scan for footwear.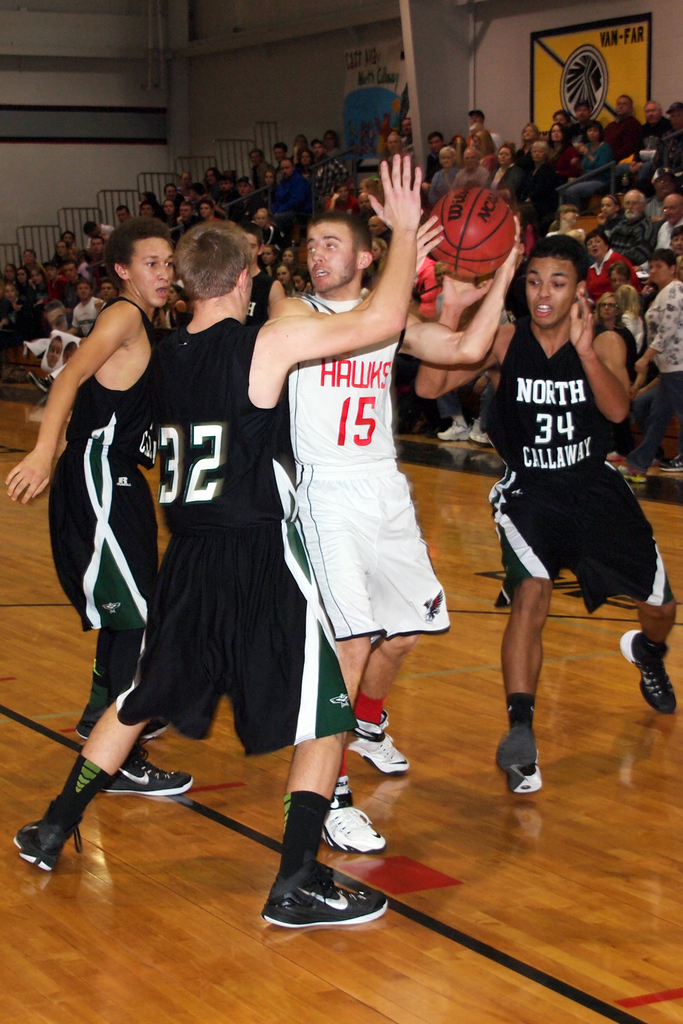
Scan result: <bbox>76, 717, 168, 741</bbox>.
